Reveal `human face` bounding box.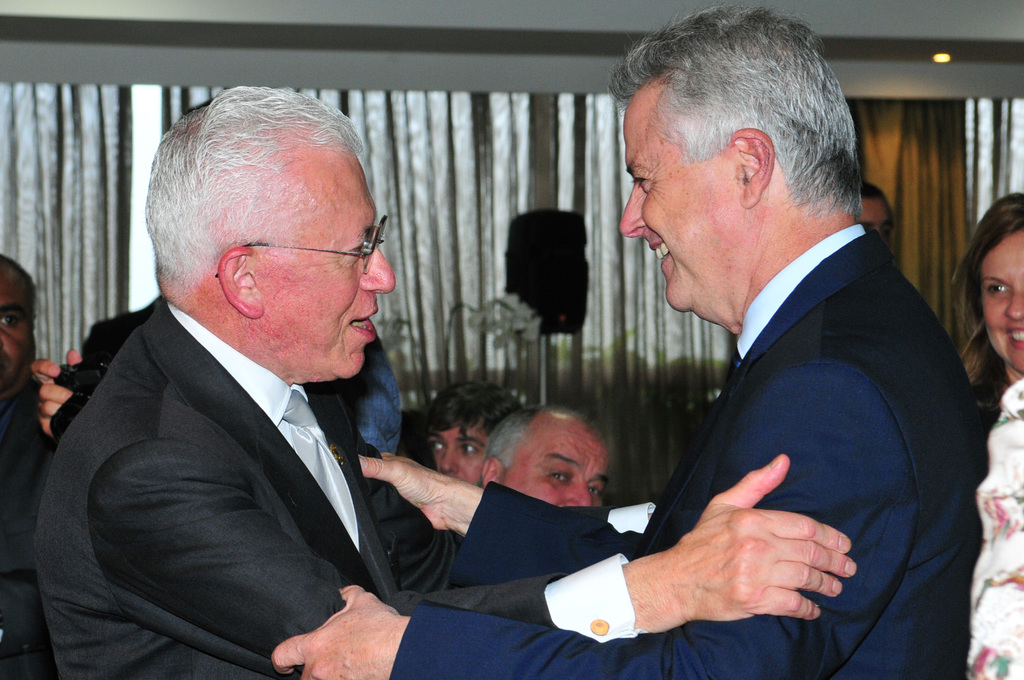
Revealed: [430, 429, 489, 487].
